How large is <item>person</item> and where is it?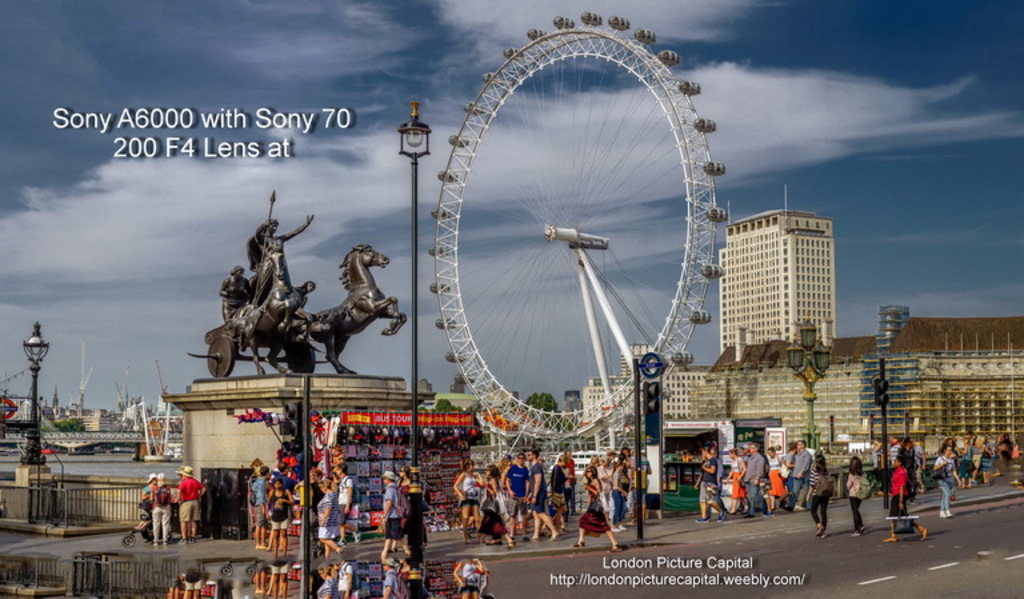
Bounding box: [x1=871, y1=435, x2=883, y2=472].
